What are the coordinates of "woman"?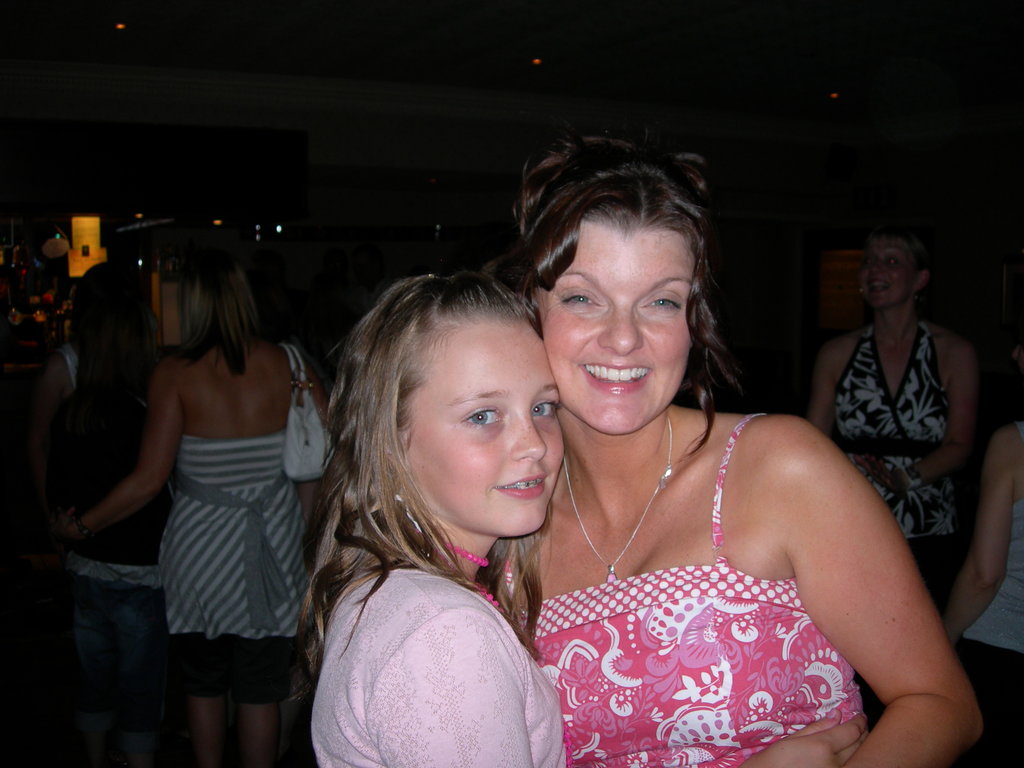
{"left": 295, "top": 266, "right": 566, "bottom": 767}.
